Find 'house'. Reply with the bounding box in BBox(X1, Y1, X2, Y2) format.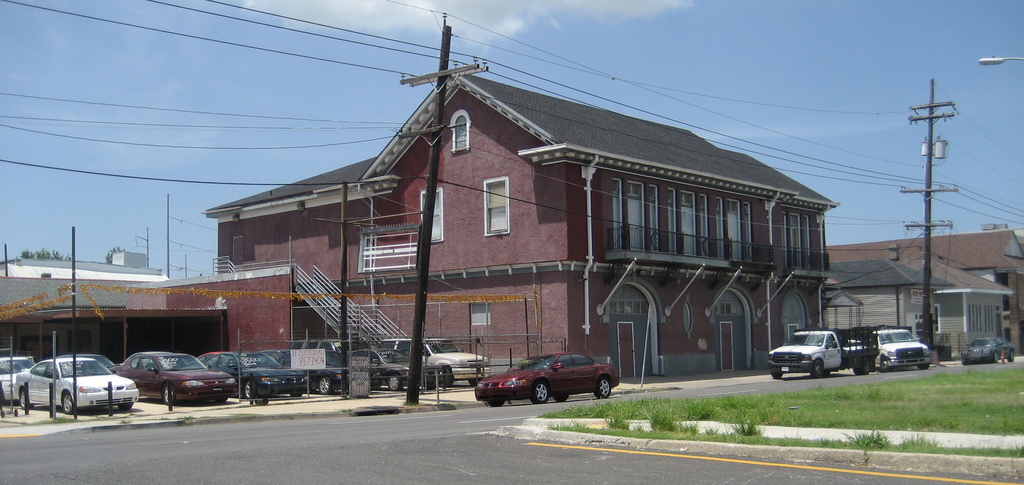
BBox(822, 227, 1023, 352).
